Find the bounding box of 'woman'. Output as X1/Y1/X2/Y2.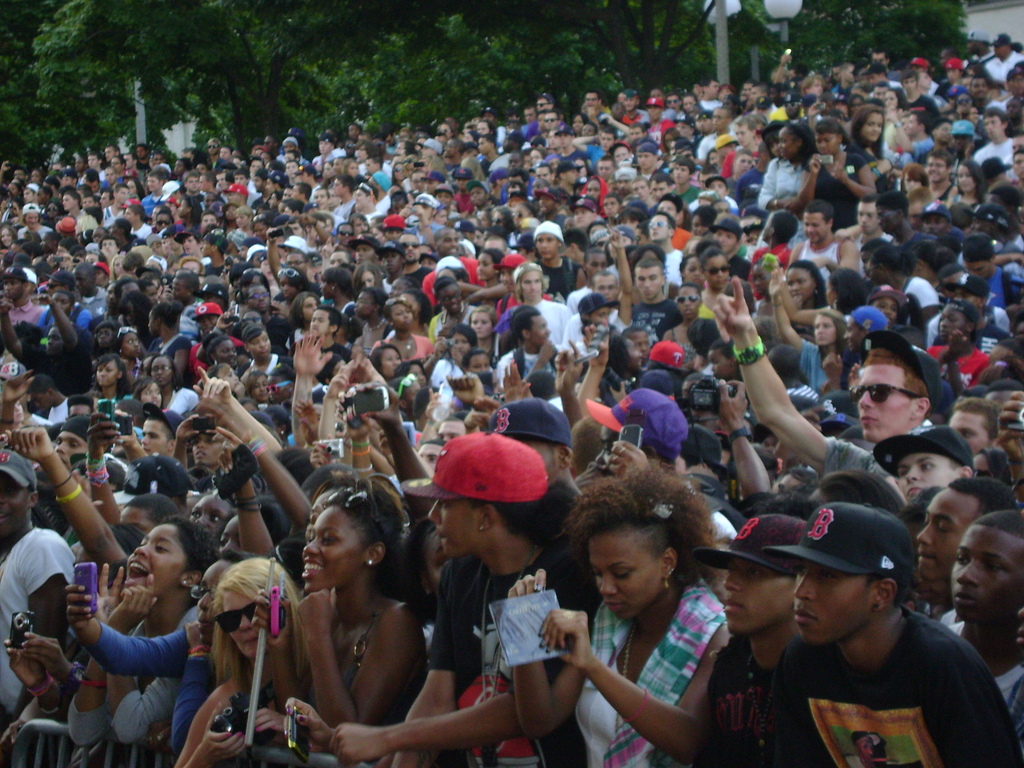
682/92/698/109.
